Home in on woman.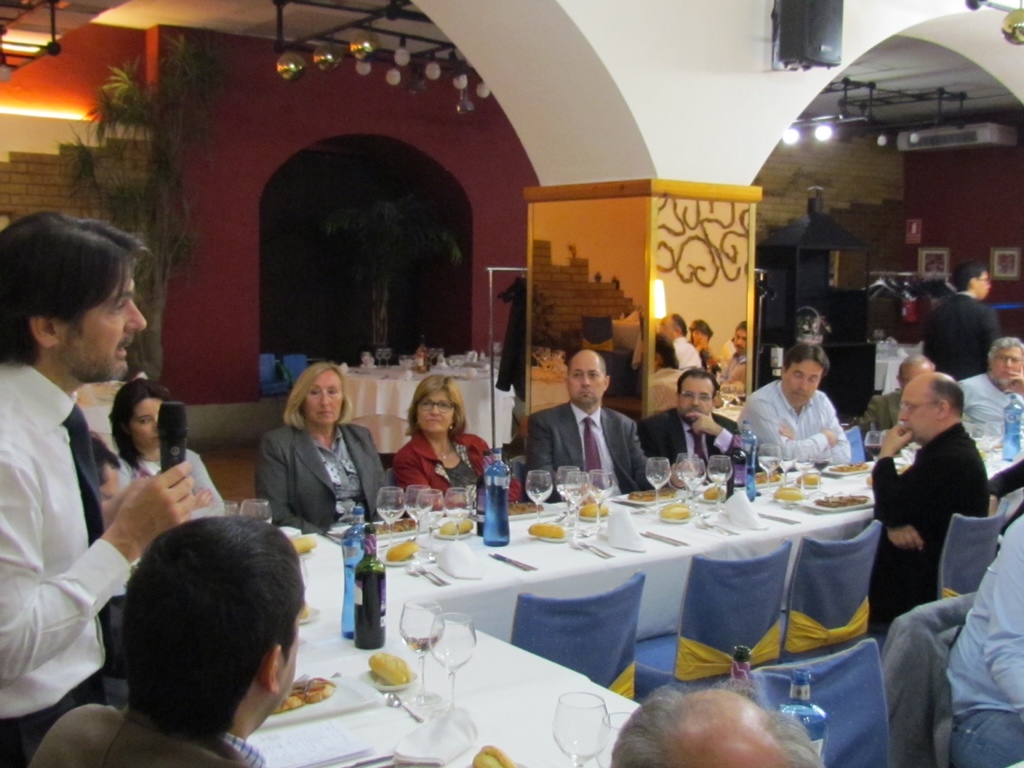
Homed in at [105,381,229,521].
